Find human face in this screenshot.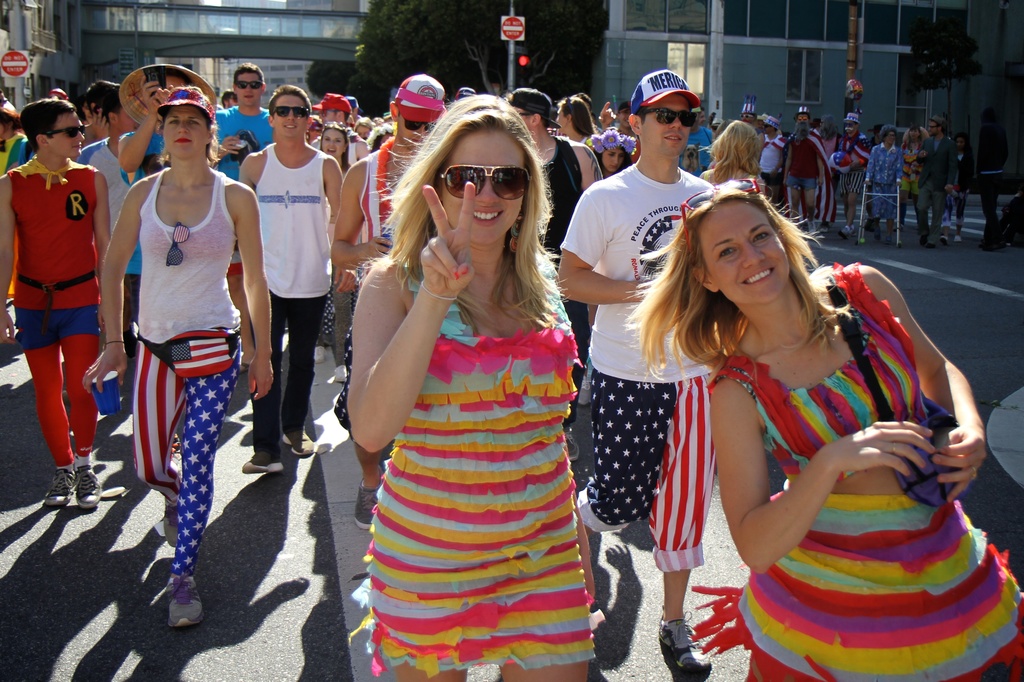
The bounding box for human face is <box>642,91,693,157</box>.
